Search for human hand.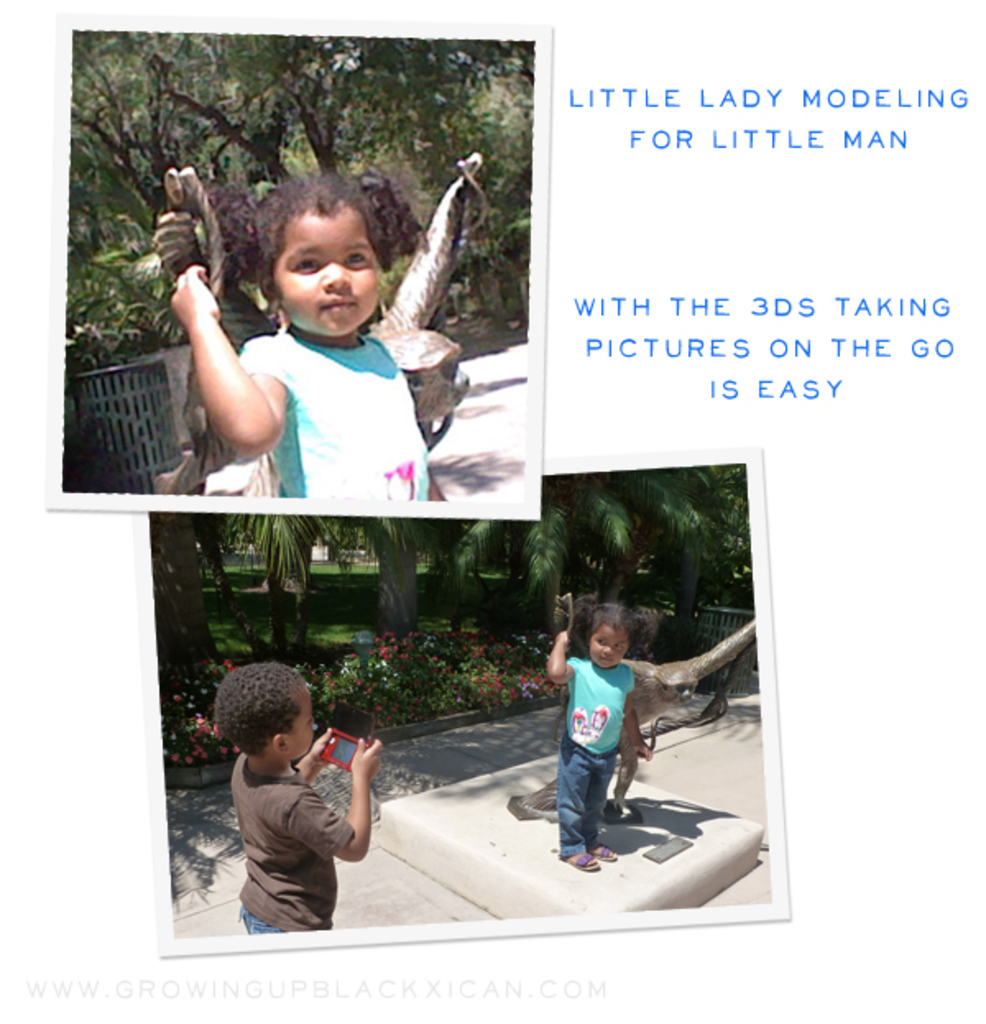
Found at 348, 741, 389, 786.
